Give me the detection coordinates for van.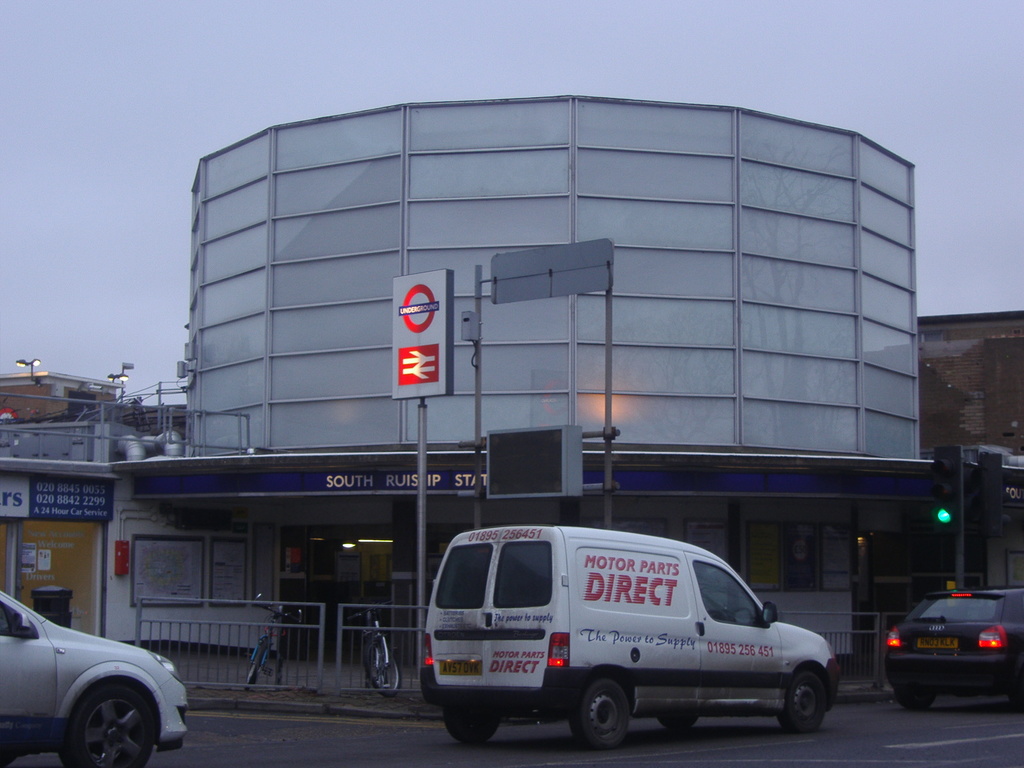
<box>420,523,845,751</box>.
